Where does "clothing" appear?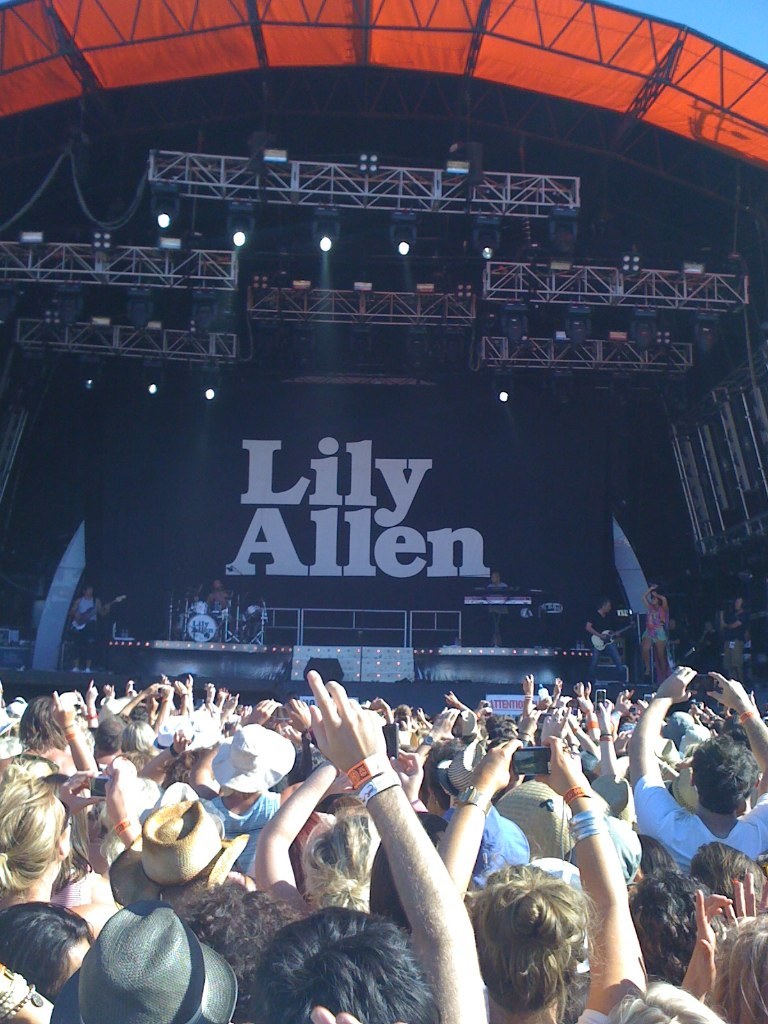
Appears at select_region(586, 613, 630, 682).
